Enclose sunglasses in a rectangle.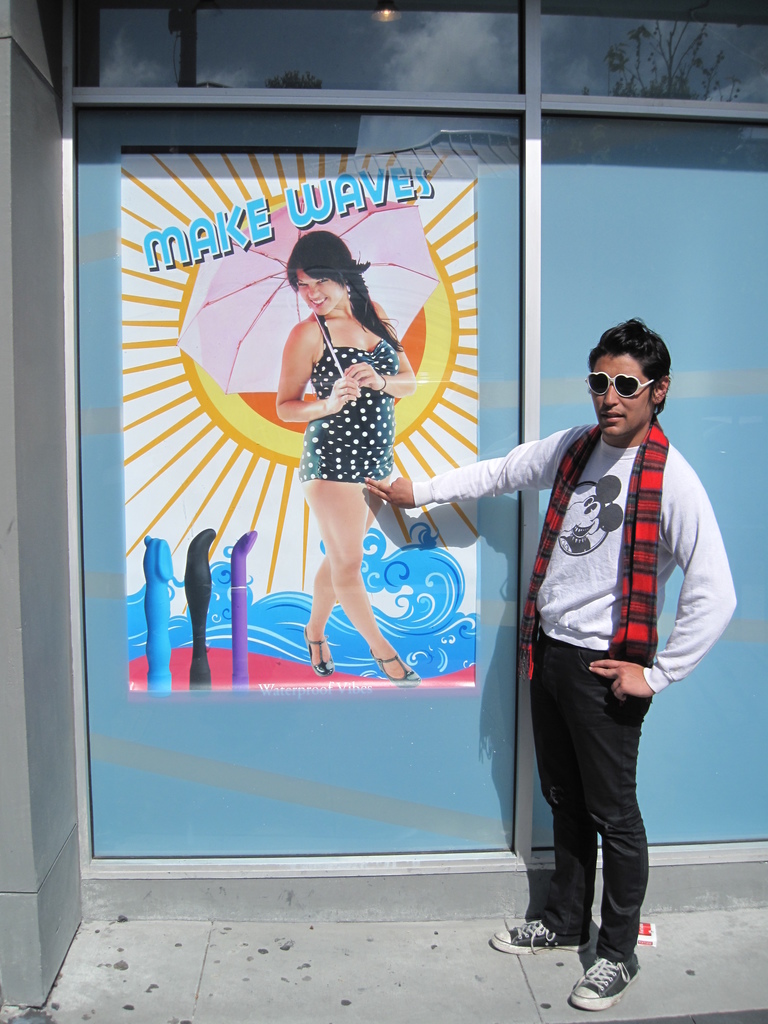
(x1=585, y1=372, x2=657, y2=398).
